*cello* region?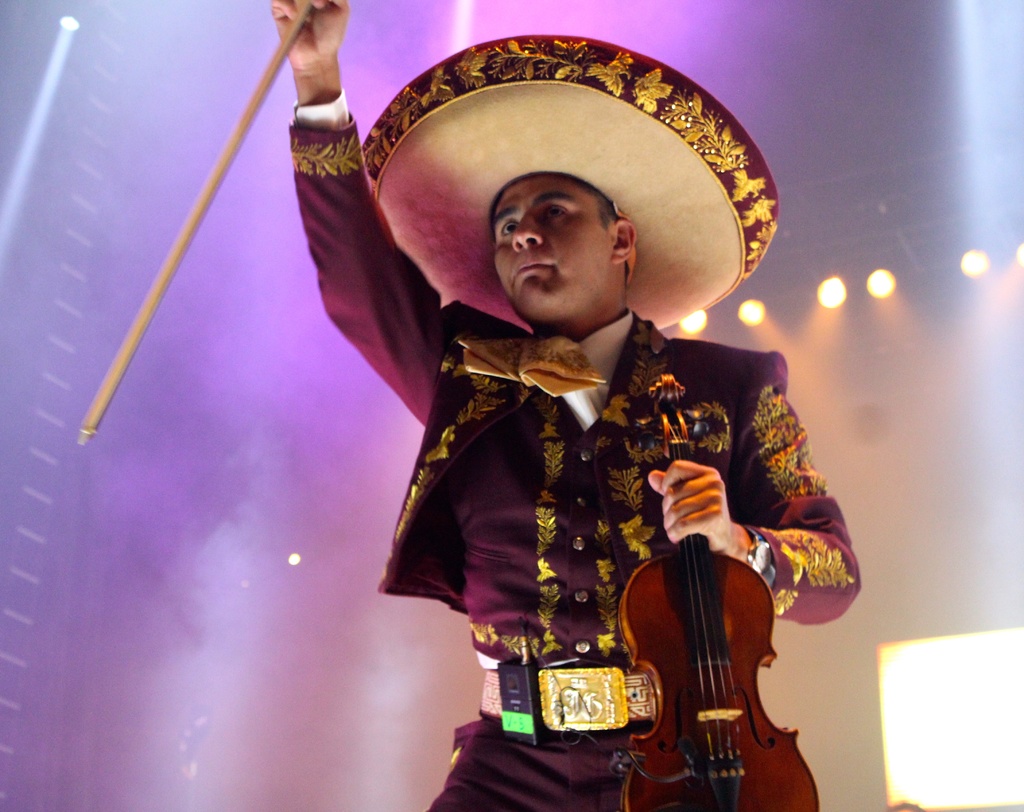
crop(612, 358, 824, 811)
